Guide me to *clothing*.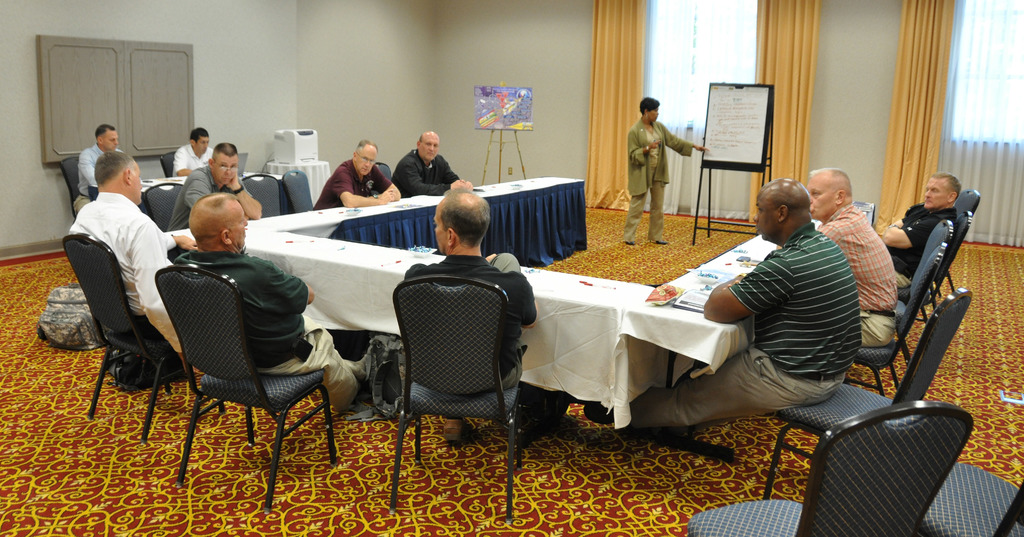
Guidance: 625, 215, 864, 436.
